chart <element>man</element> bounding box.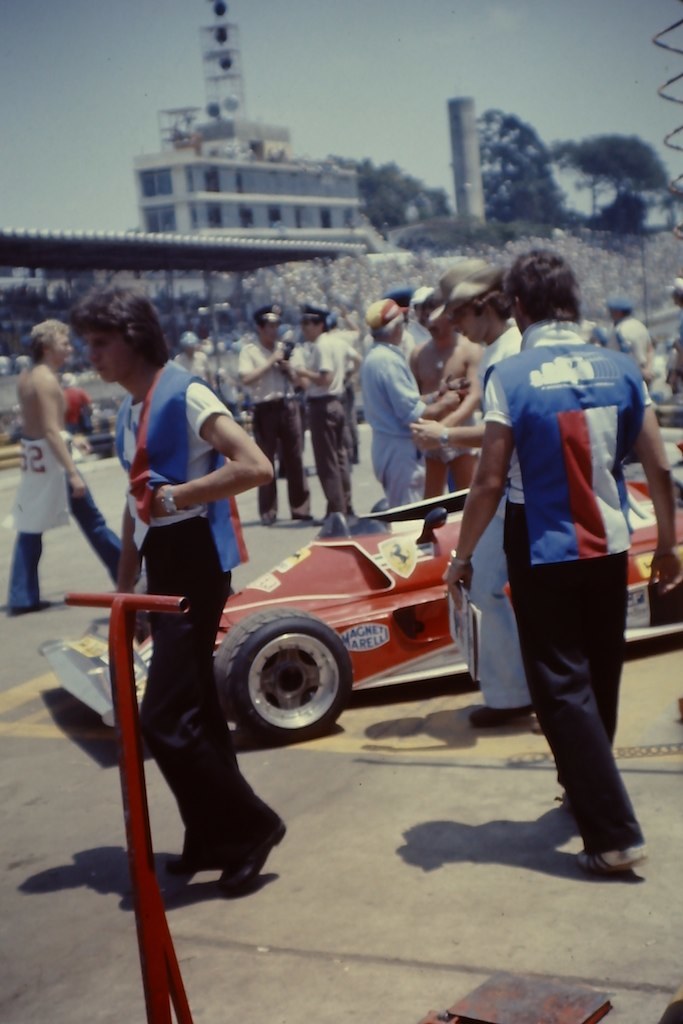
Charted: (left=405, top=296, right=487, bottom=505).
